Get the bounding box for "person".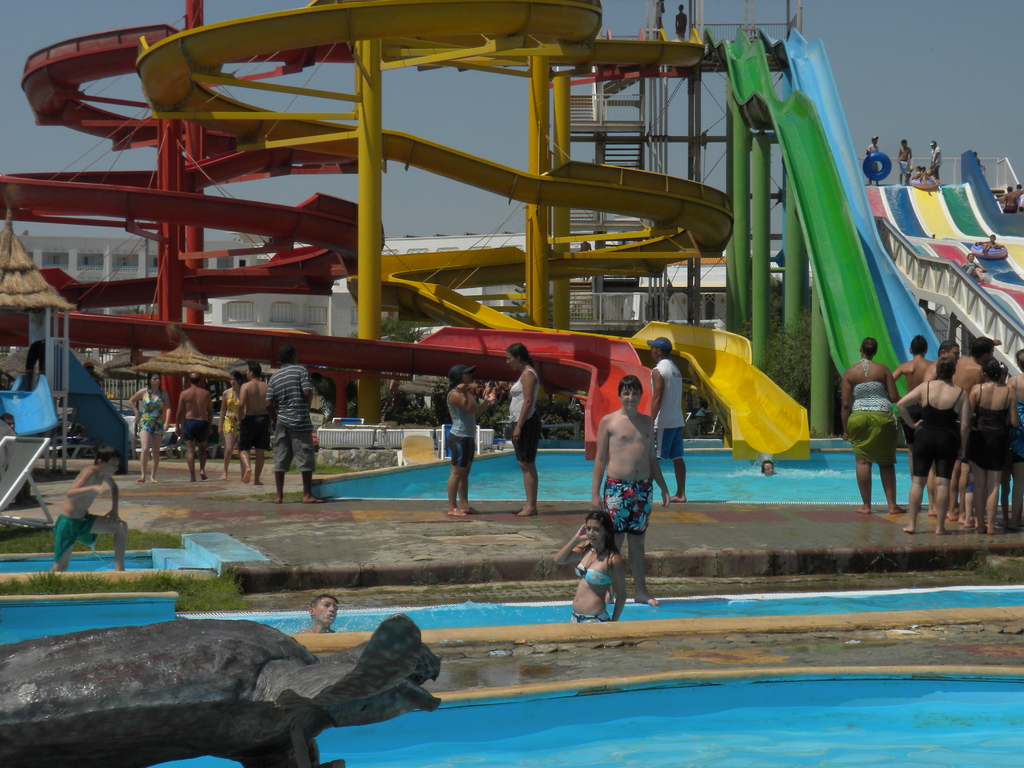
{"x1": 973, "y1": 149, "x2": 982, "y2": 169}.
